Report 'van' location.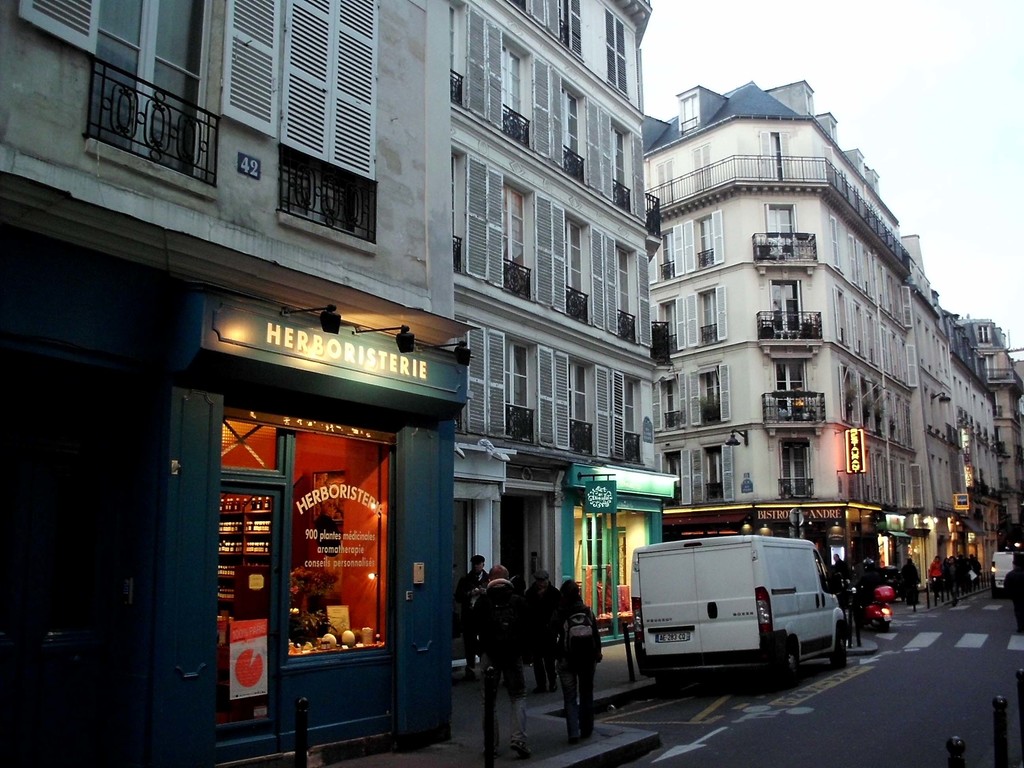
Report: x1=628, y1=532, x2=850, y2=691.
